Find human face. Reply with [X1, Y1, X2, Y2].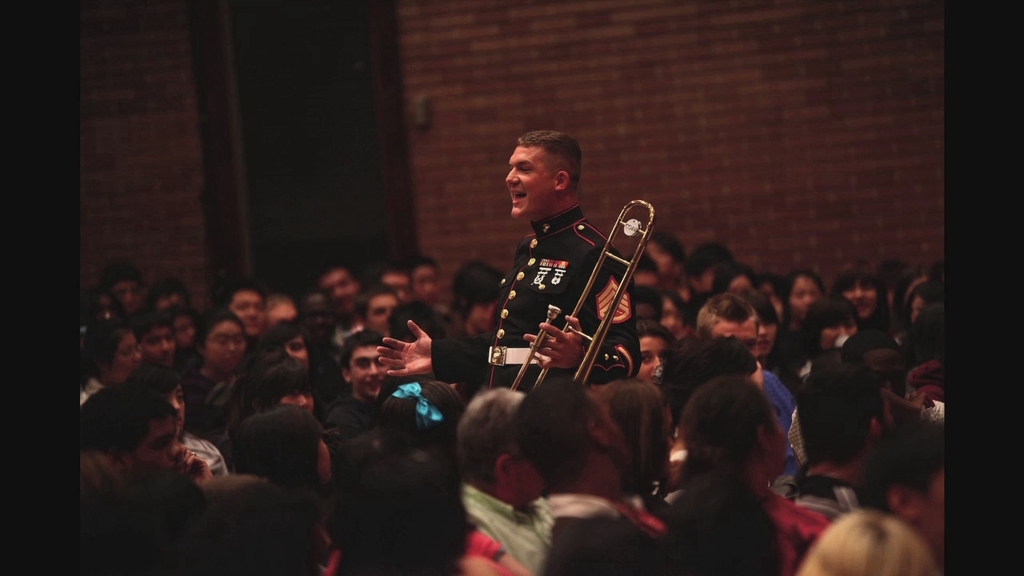
[174, 314, 198, 356].
